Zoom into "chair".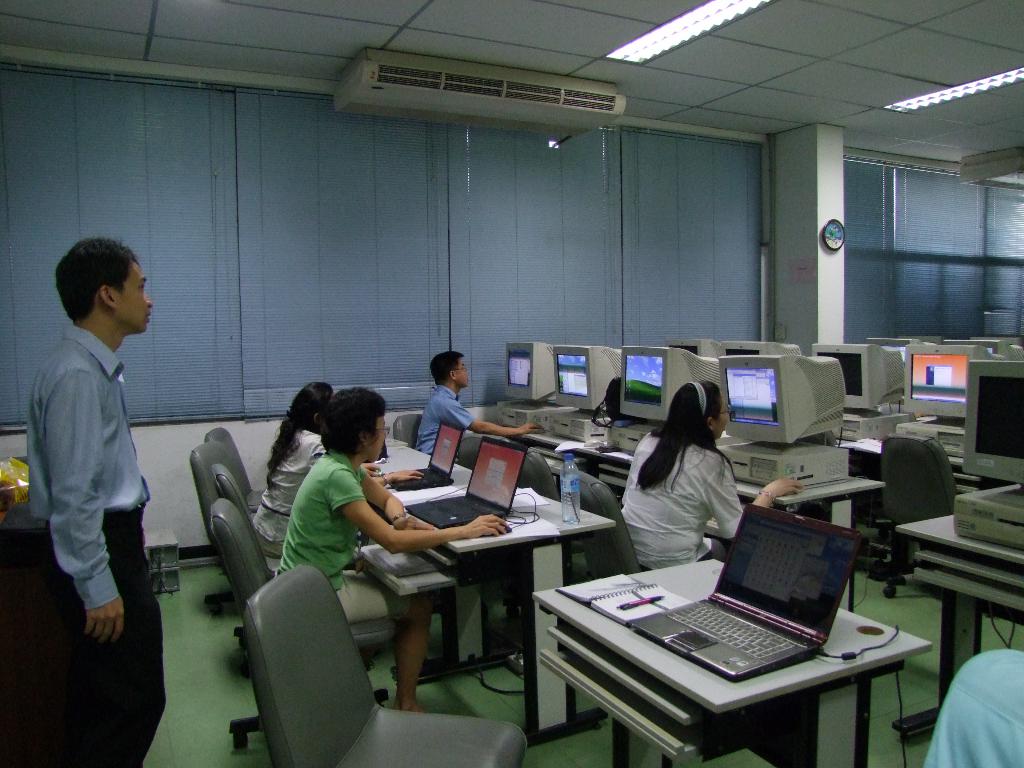
Zoom target: rect(243, 560, 529, 767).
